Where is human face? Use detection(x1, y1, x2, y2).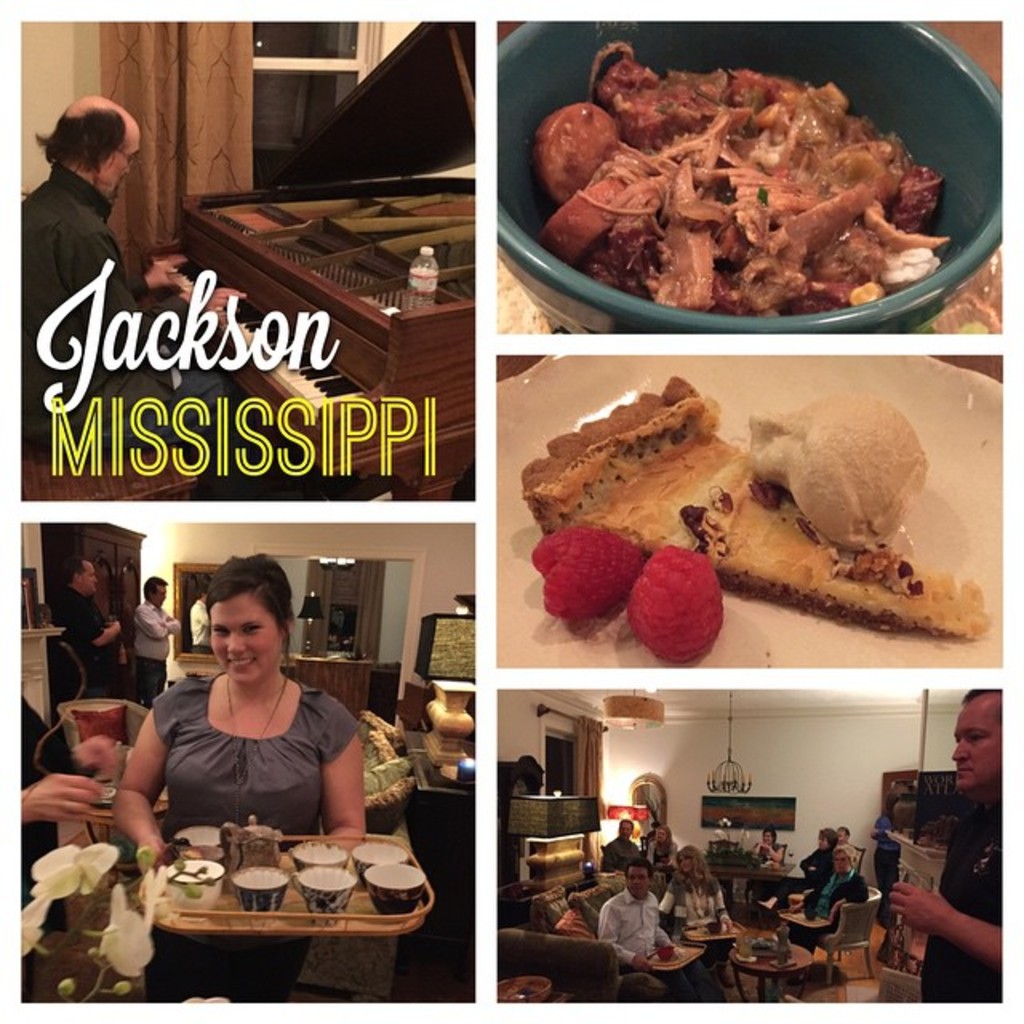
detection(835, 851, 850, 874).
